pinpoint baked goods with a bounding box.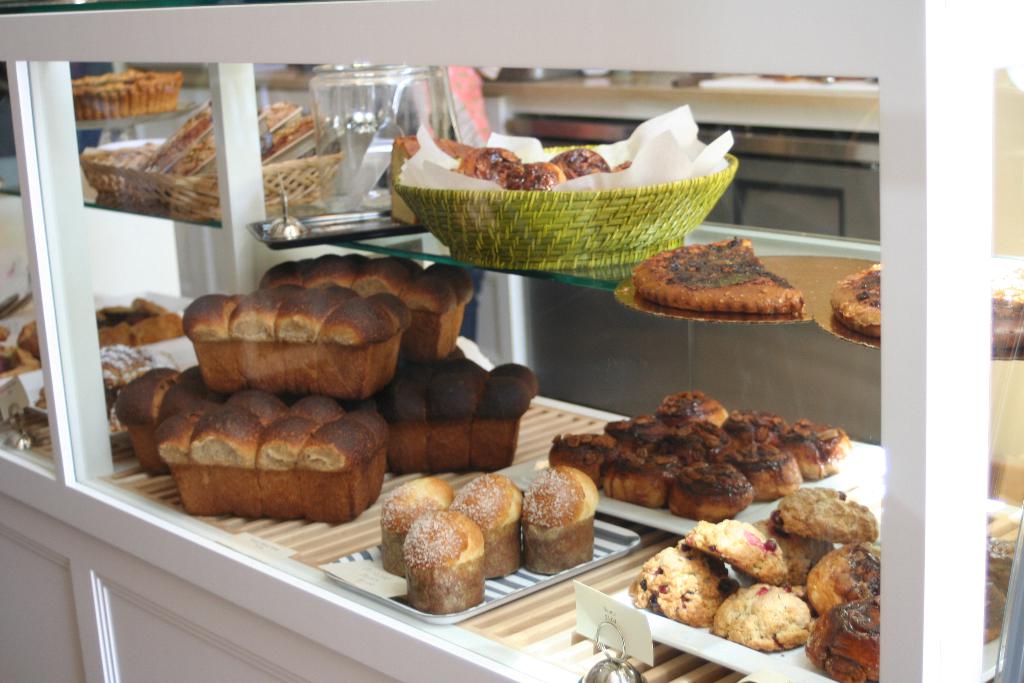
box(630, 236, 805, 315).
